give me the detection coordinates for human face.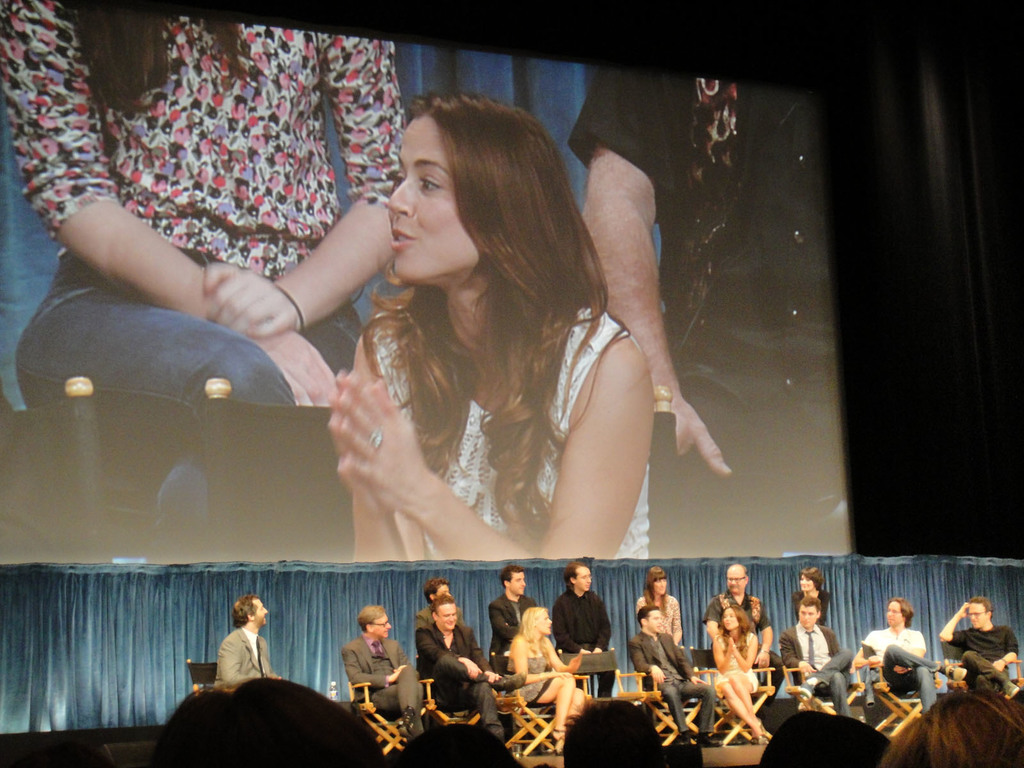
Rect(580, 567, 591, 590).
